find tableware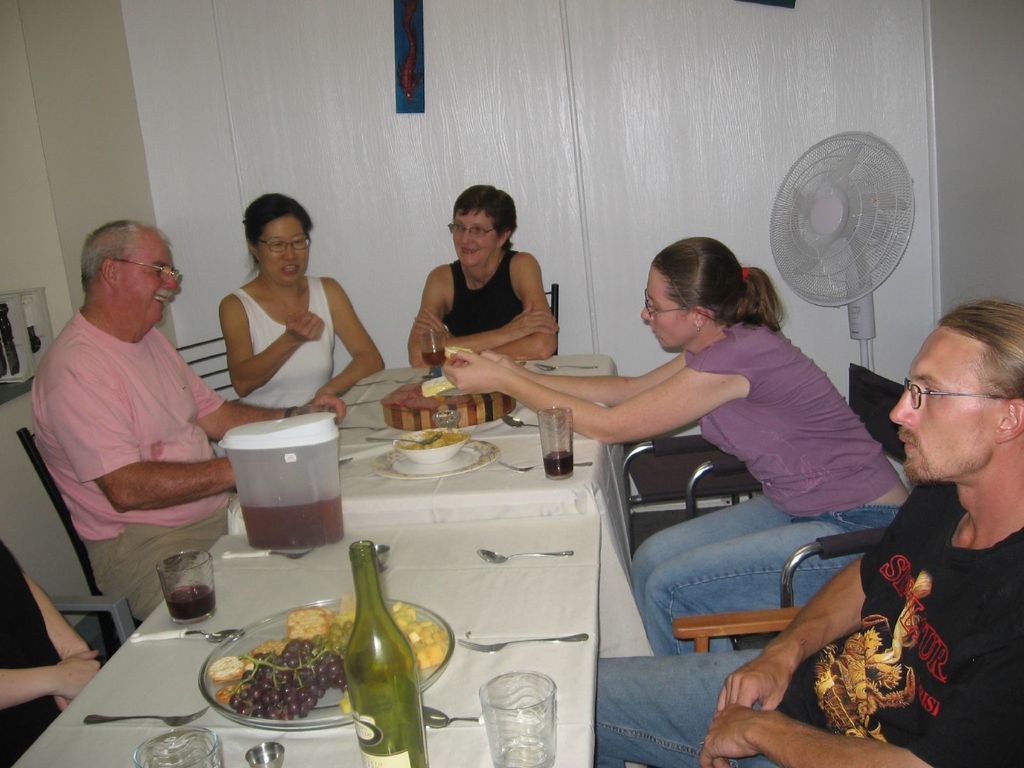
340/399/381/409
